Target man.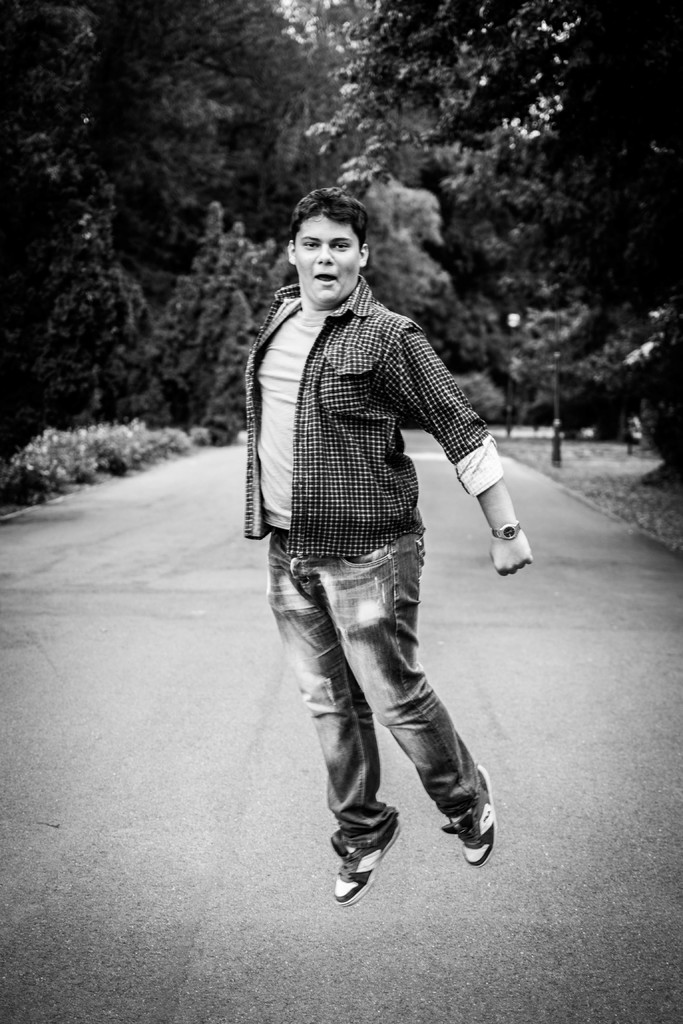
Target region: 241,184,546,913.
